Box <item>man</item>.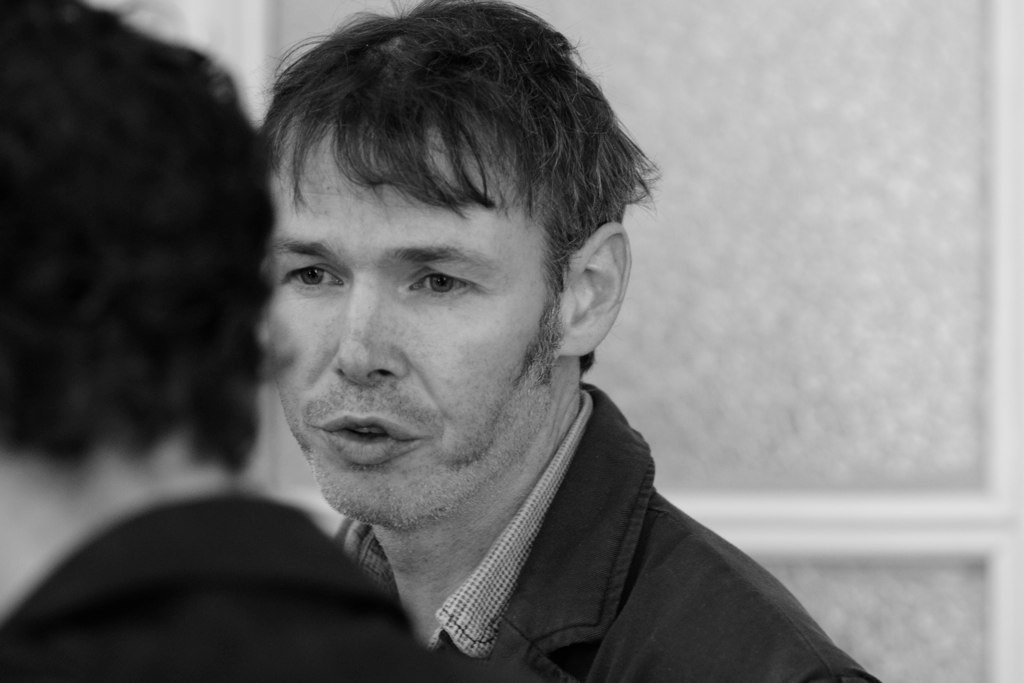
x1=0 y1=0 x2=482 y2=682.
